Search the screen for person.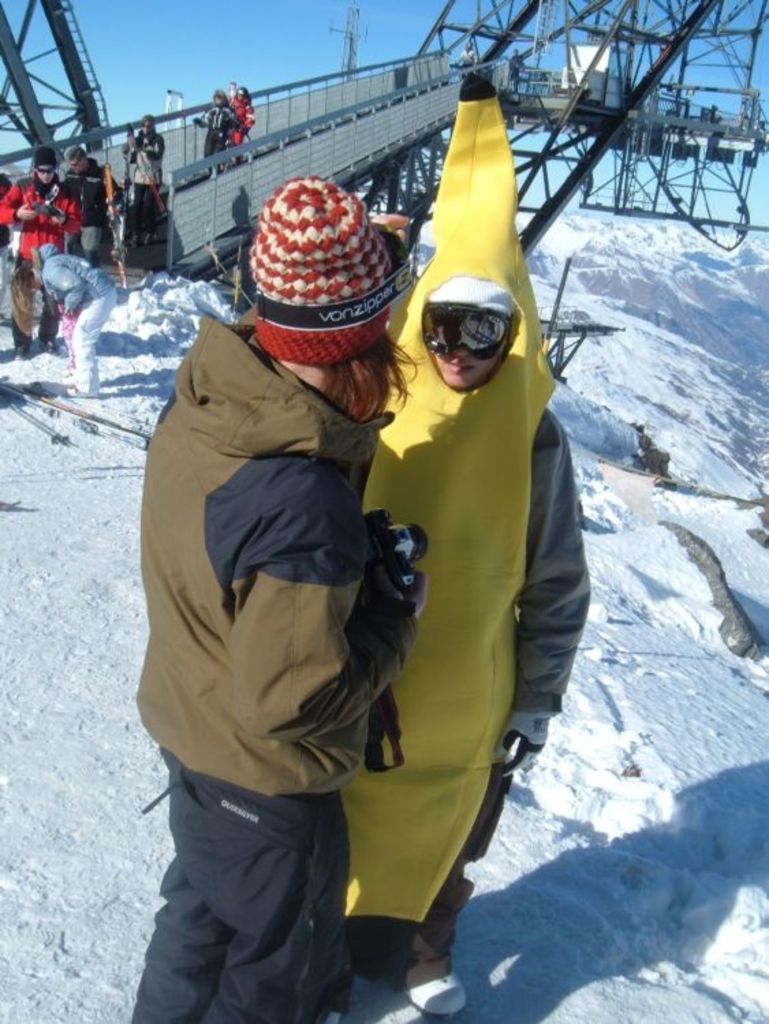
Found at (127, 115, 165, 184).
